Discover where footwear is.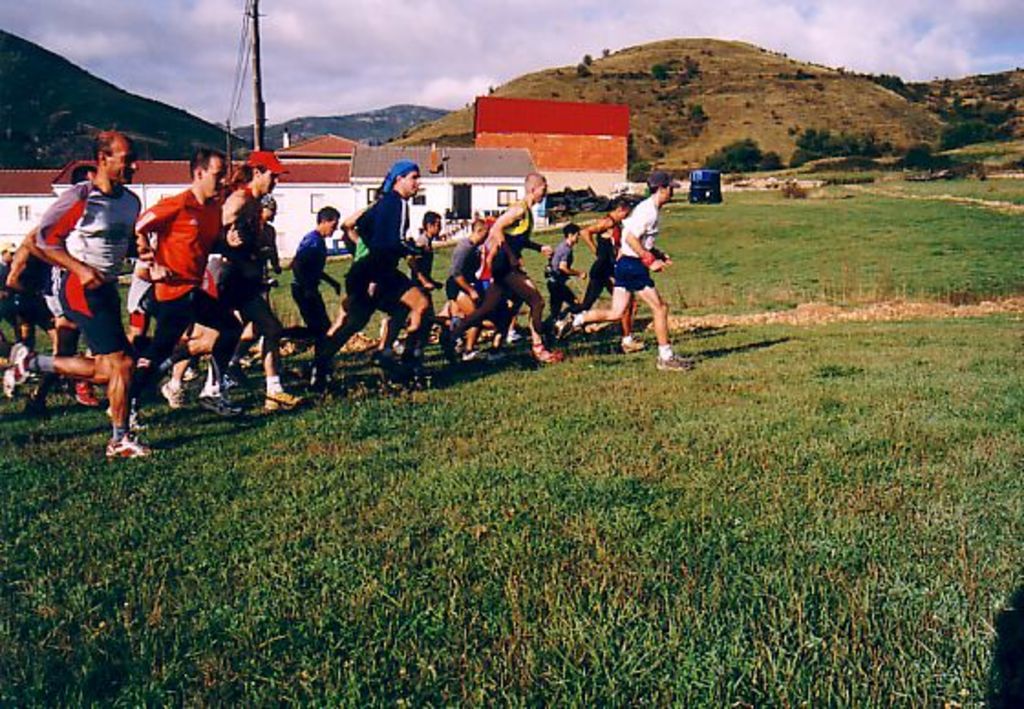
Discovered at {"left": 485, "top": 347, "right": 510, "bottom": 364}.
